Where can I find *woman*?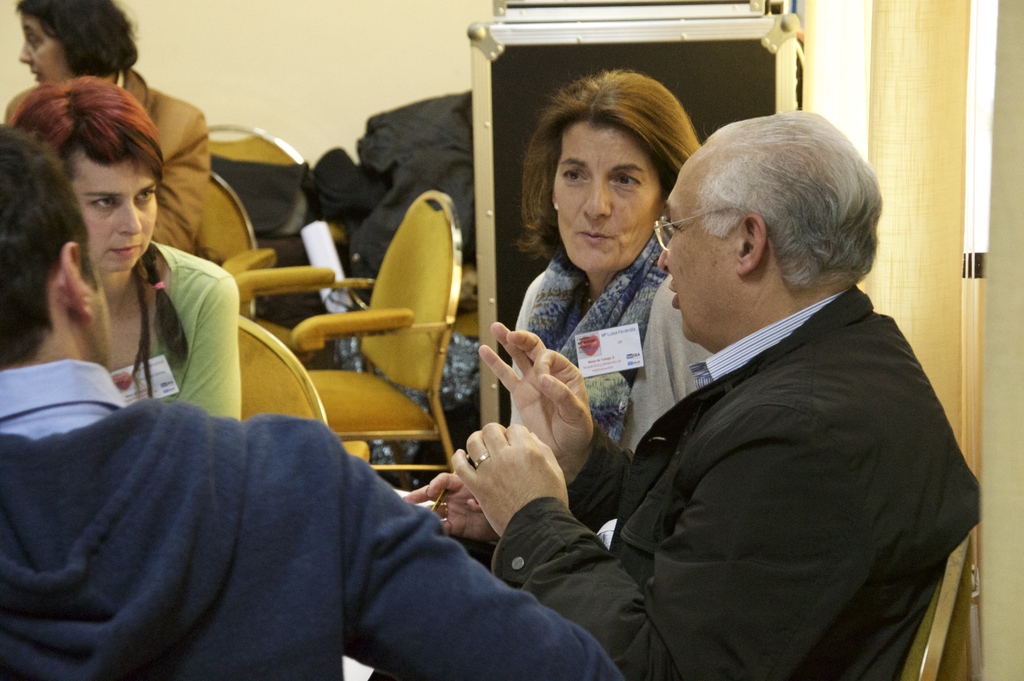
You can find it at l=12, t=74, r=243, b=426.
